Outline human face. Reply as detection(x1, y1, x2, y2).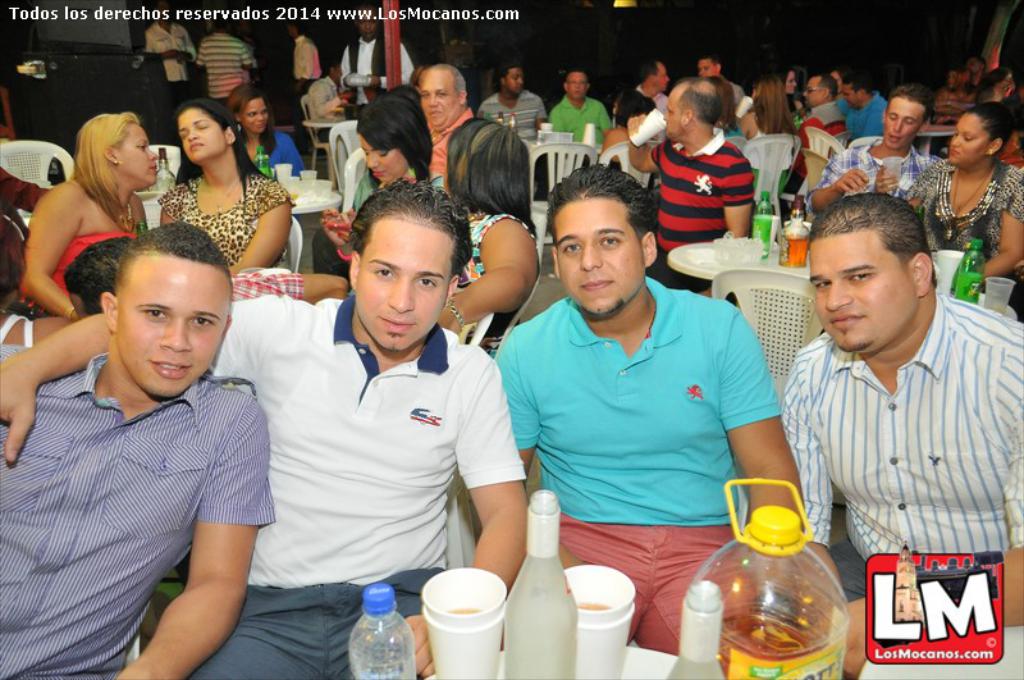
detection(810, 231, 911, 352).
